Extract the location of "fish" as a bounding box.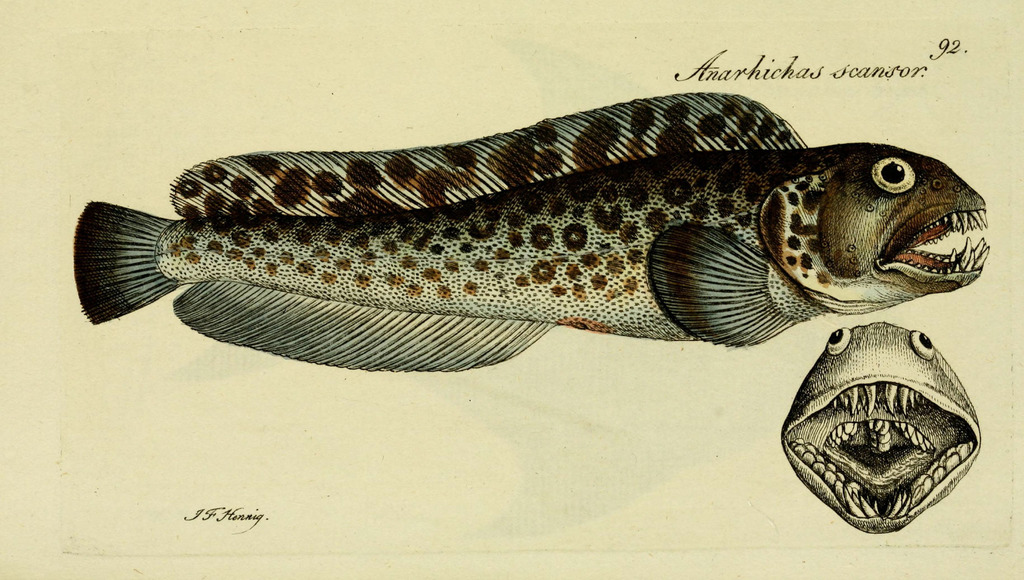
box(63, 83, 958, 446).
